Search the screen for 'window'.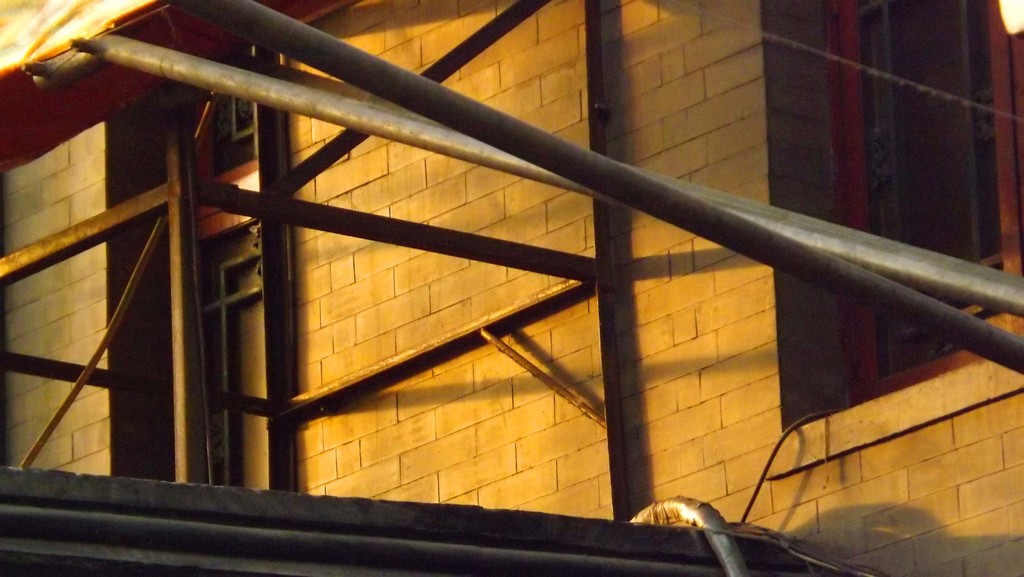
Found at [x1=771, y1=0, x2=1008, y2=244].
